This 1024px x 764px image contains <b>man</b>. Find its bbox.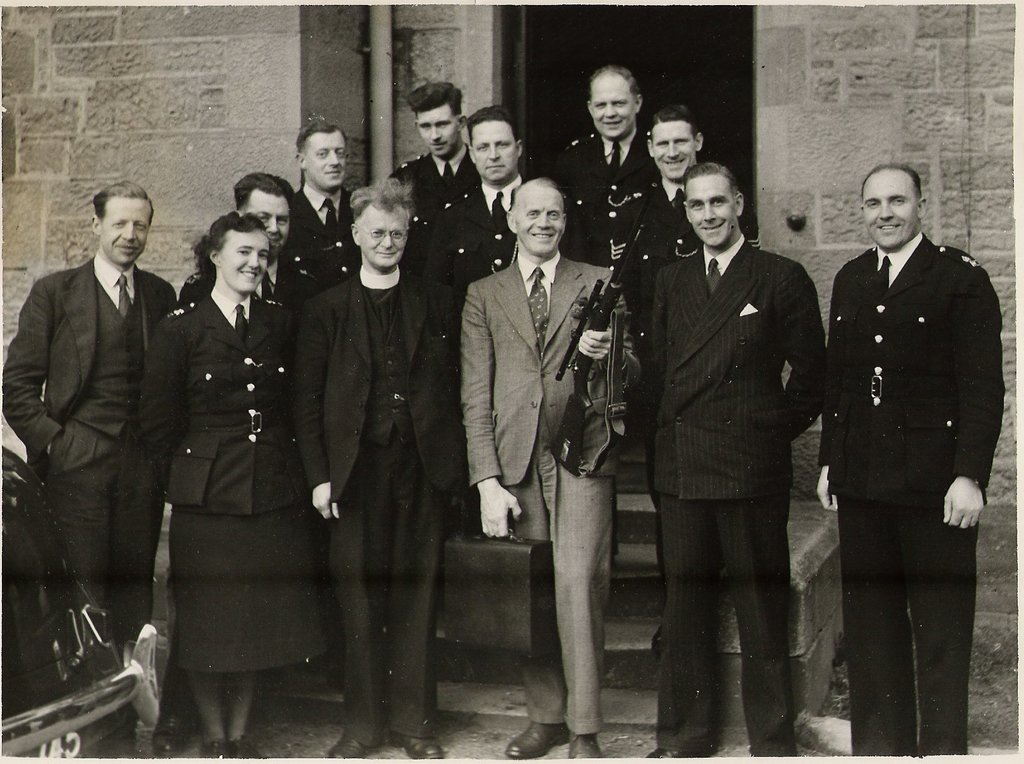
{"left": 298, "top": 173, "right": 458, "bottom": 760}.
